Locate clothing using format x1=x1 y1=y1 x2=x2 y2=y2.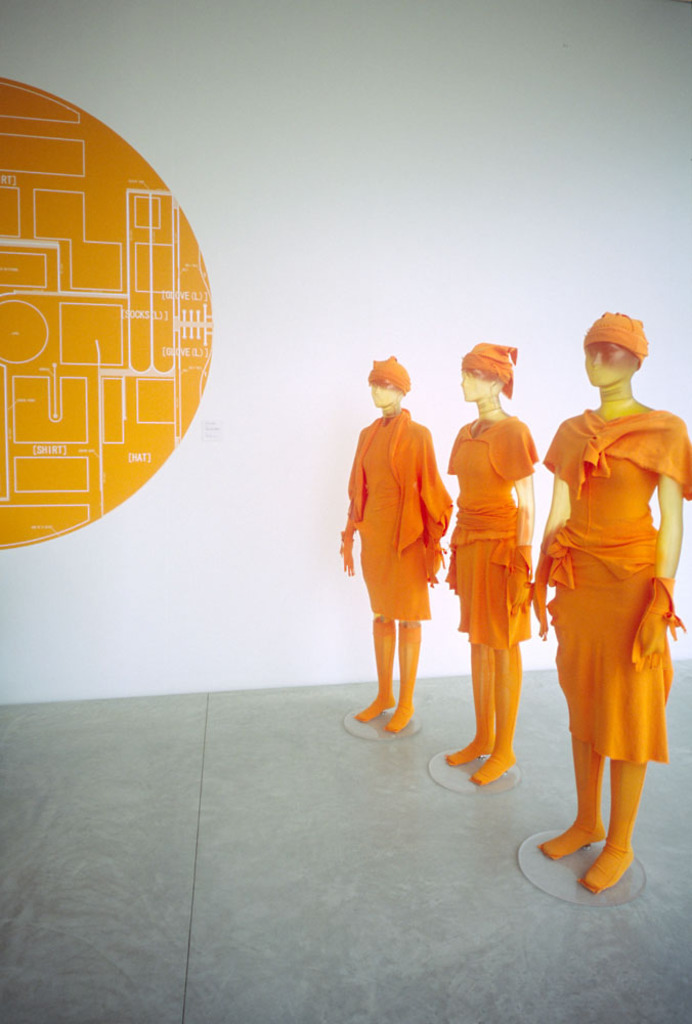
x1=550 y1=352 x2=674 y2=837.
